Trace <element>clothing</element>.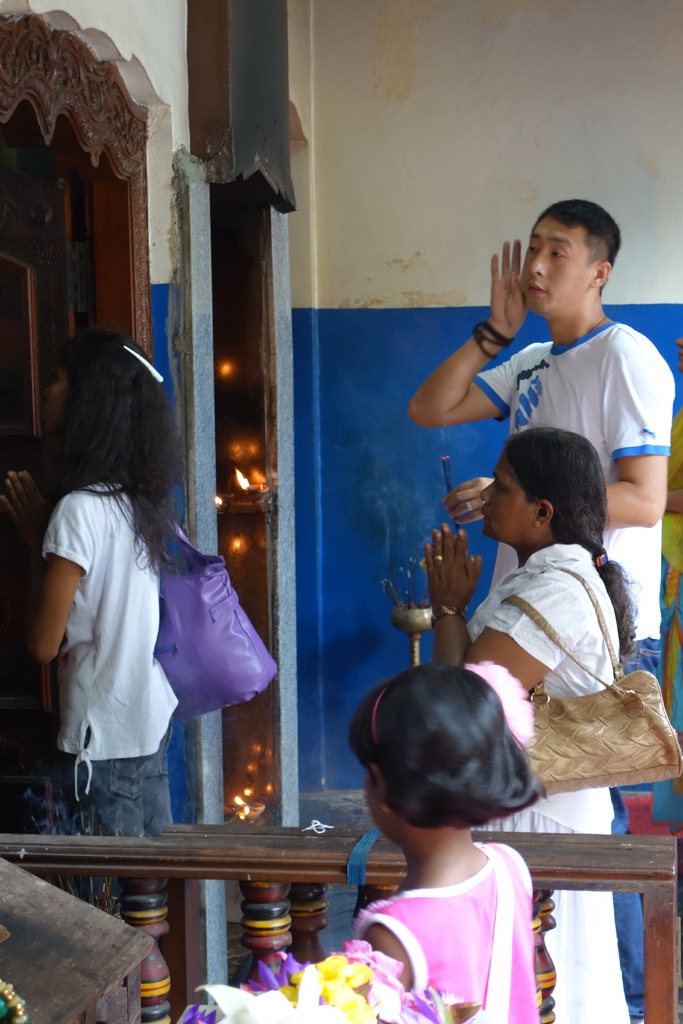
Traced to x1=456, y1=545, x2=640, y2=1023.
